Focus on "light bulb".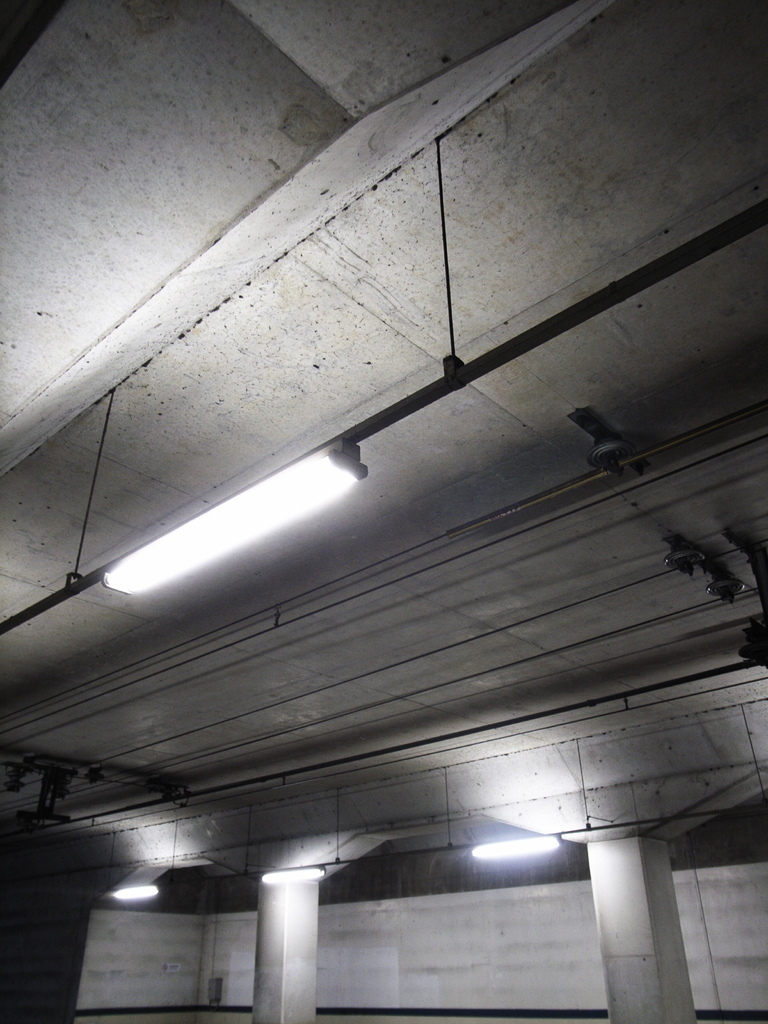
Focused at BBox(114, 884, 161, 906).
